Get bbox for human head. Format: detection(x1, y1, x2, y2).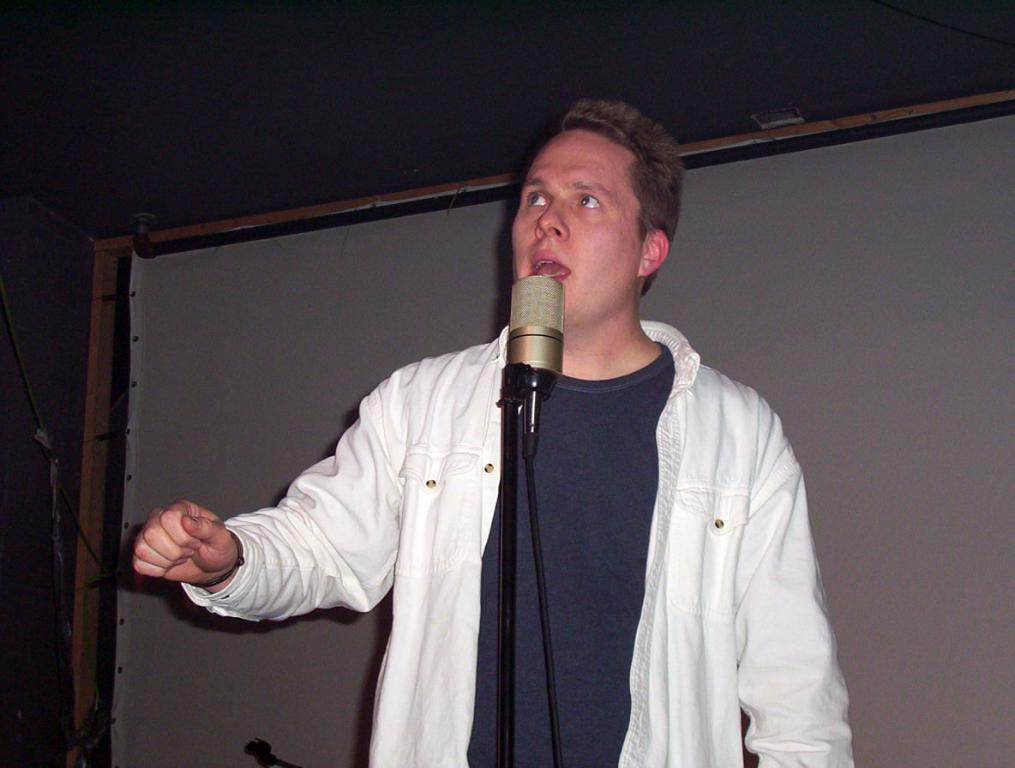
detection(500, 93, 699, 298).
